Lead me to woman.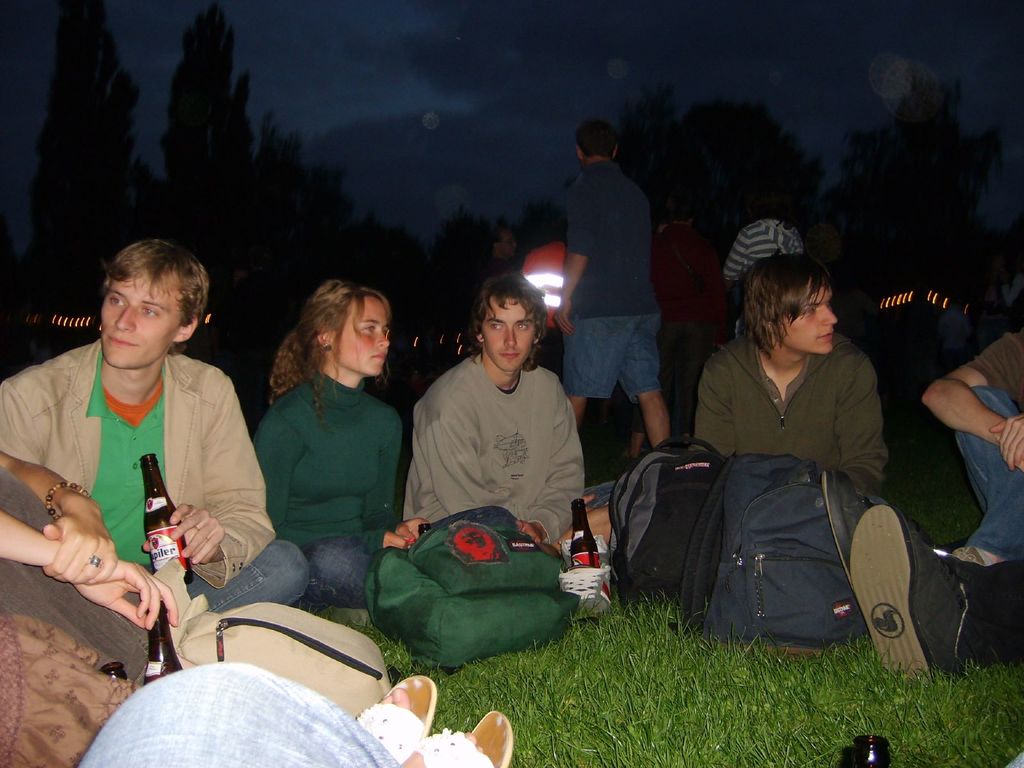
Lead to bbox(230, 275, 420, 637).
